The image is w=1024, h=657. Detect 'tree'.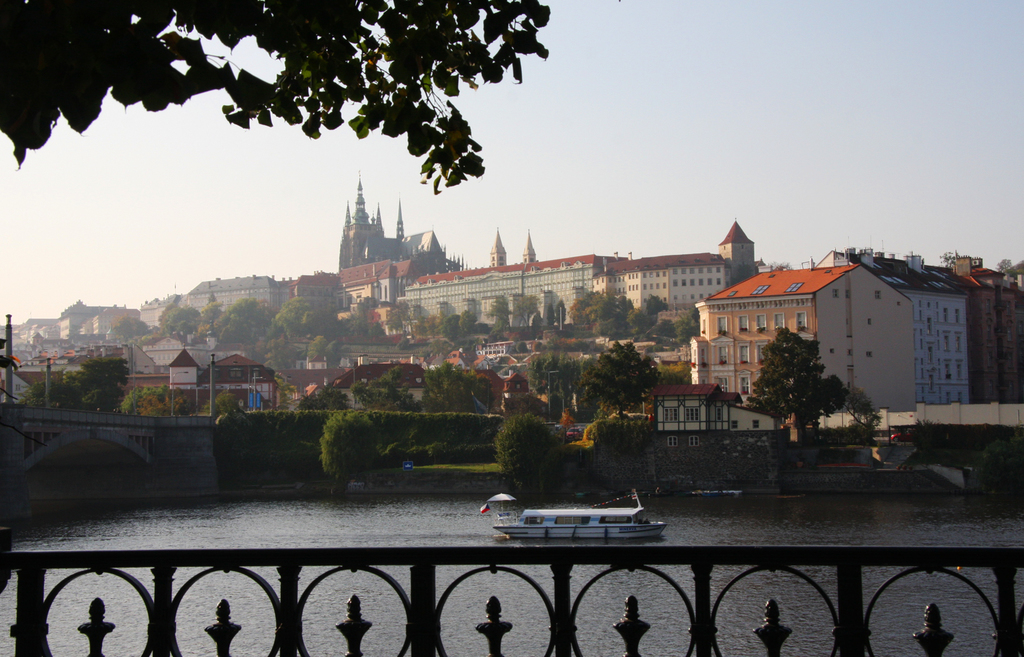
Detection: <bbox>572, 336, 660, 417</bbox>.
